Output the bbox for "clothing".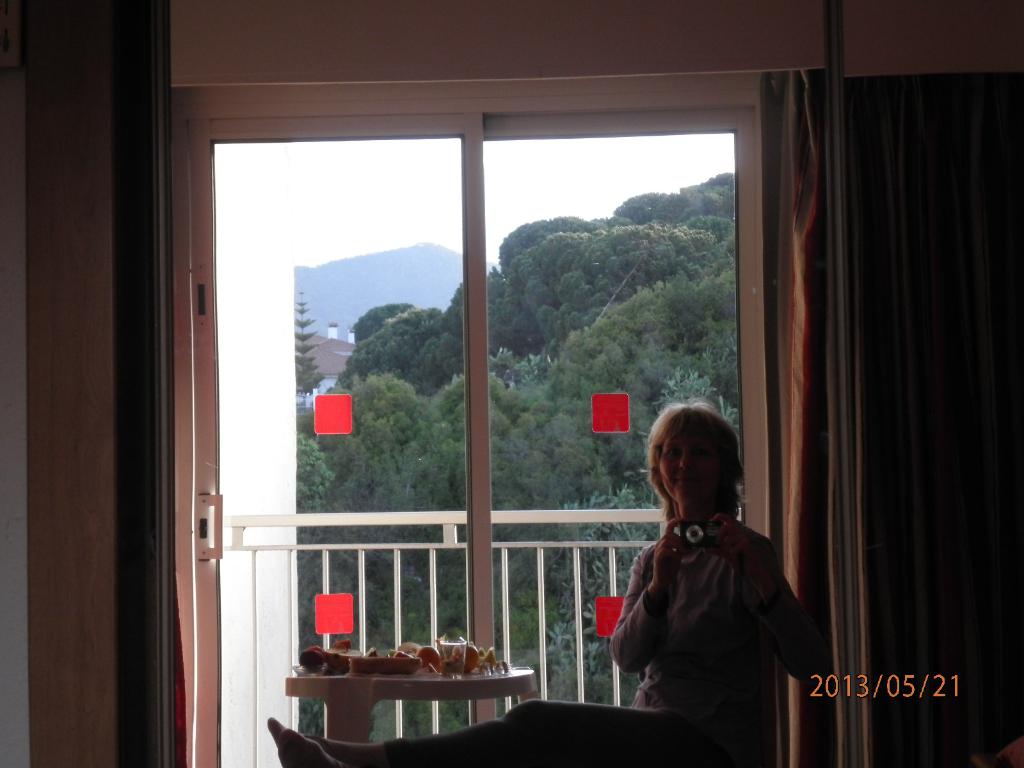
rect(604, 505, 824, 767).
